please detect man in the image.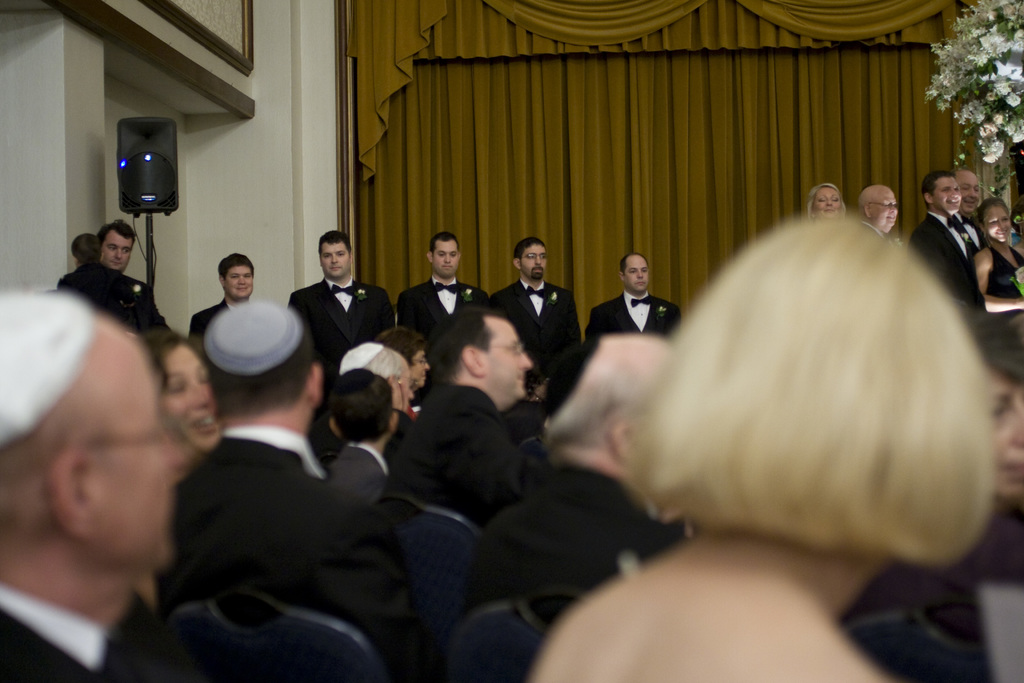
BBox(862, 183, 895, 235).
